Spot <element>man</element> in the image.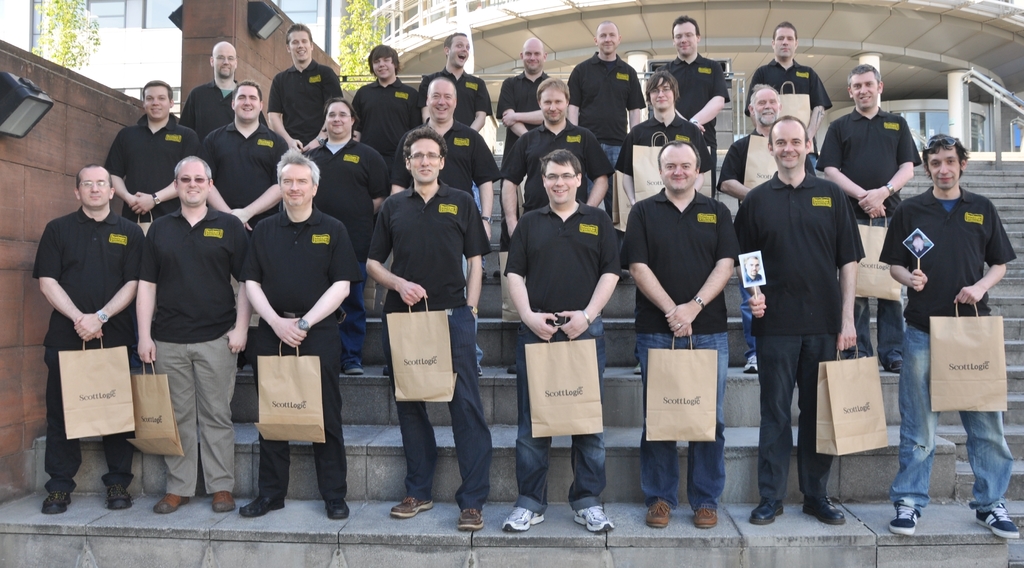
<element>man</element> found at [x1=717, y1=86, x2=781, y2=369].
